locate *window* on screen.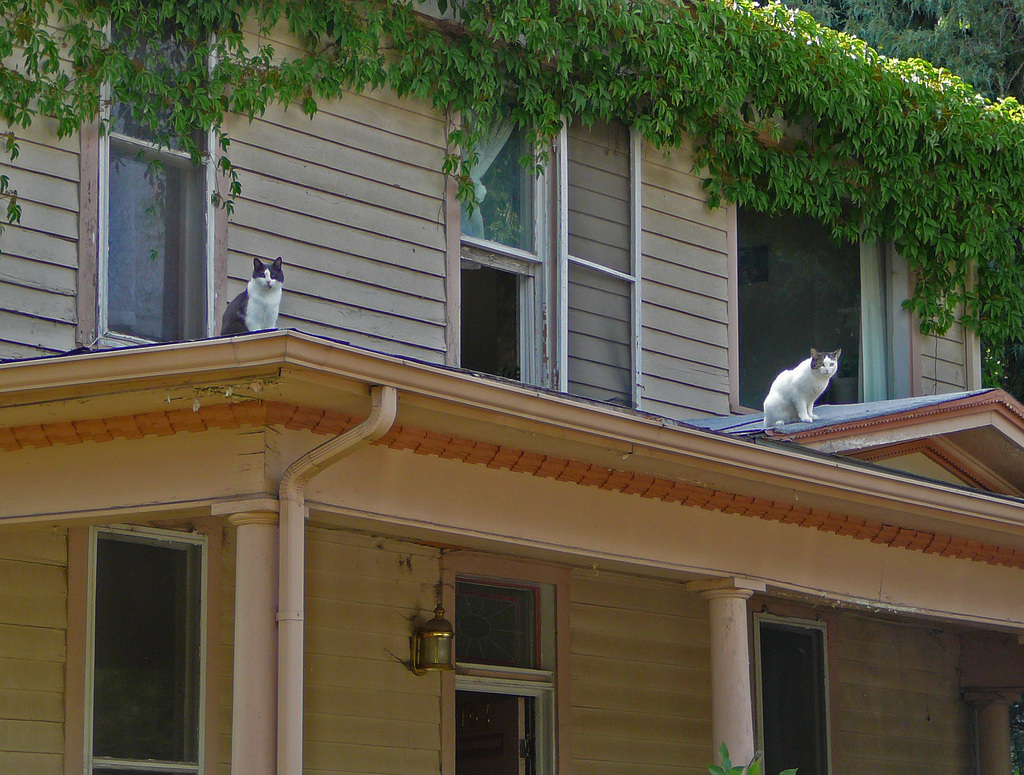
On screen at x1=79 y1=125 x2=223 y2=345.
